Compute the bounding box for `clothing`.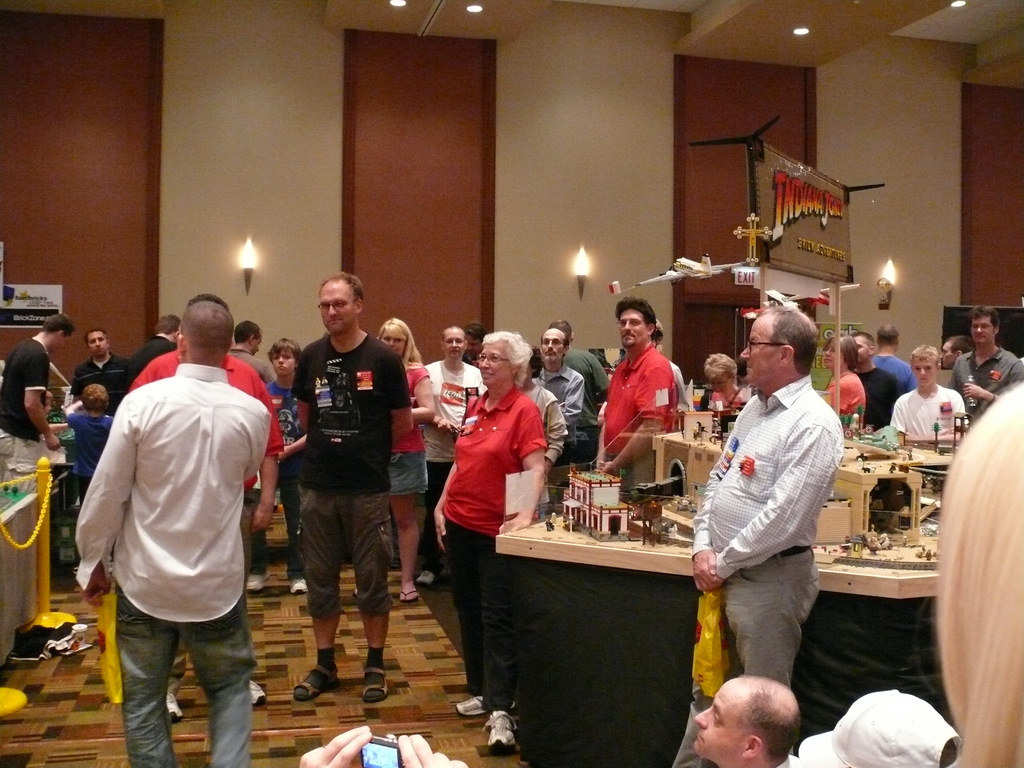
bbox=(897, 380, 976, 452).
